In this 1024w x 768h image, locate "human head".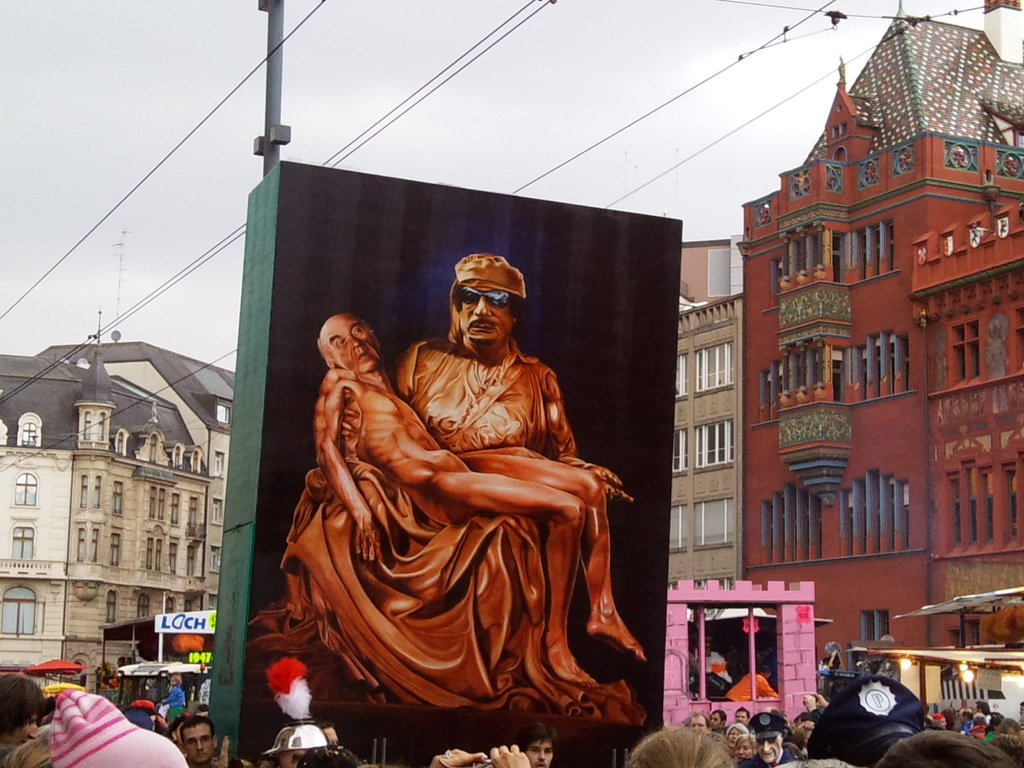
Bounding box: <bbox>437, 244, 539, 355</bbox>.
